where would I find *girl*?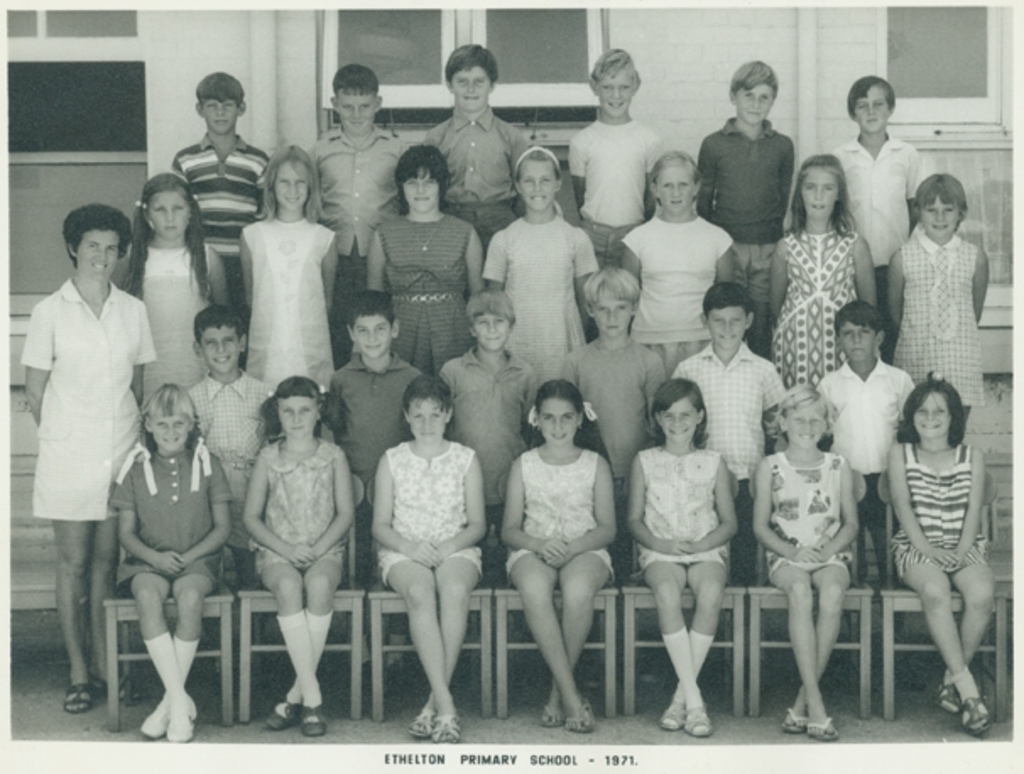
At x1=248, y1=382, x2=357, y2=733.
